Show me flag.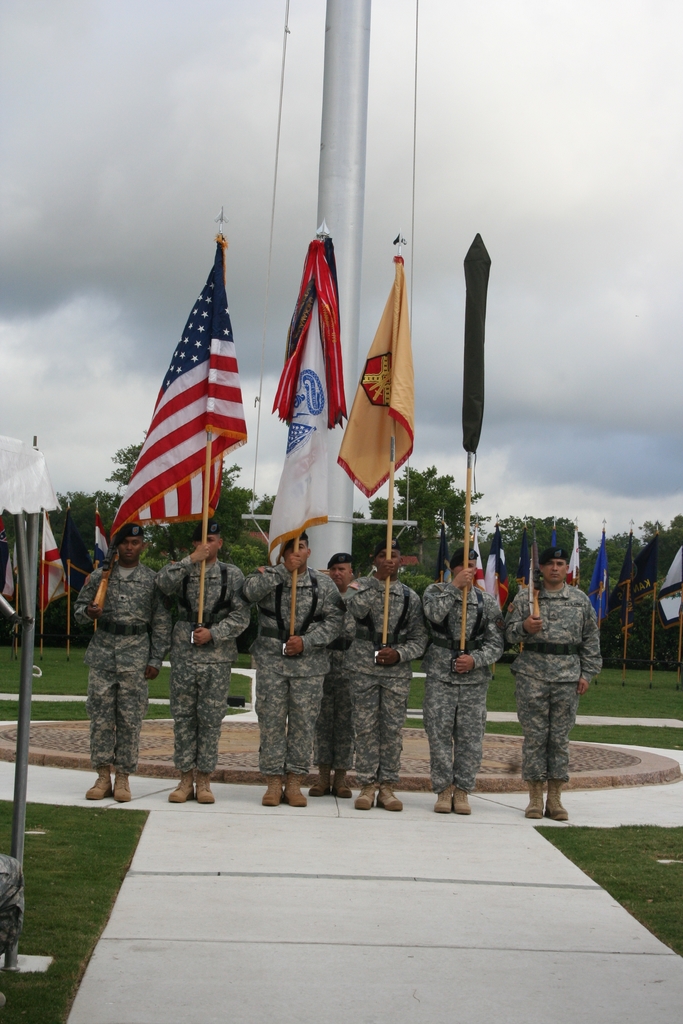
flag is here: pyautogui.locateOnScreen(116, 222, 254, 569).
